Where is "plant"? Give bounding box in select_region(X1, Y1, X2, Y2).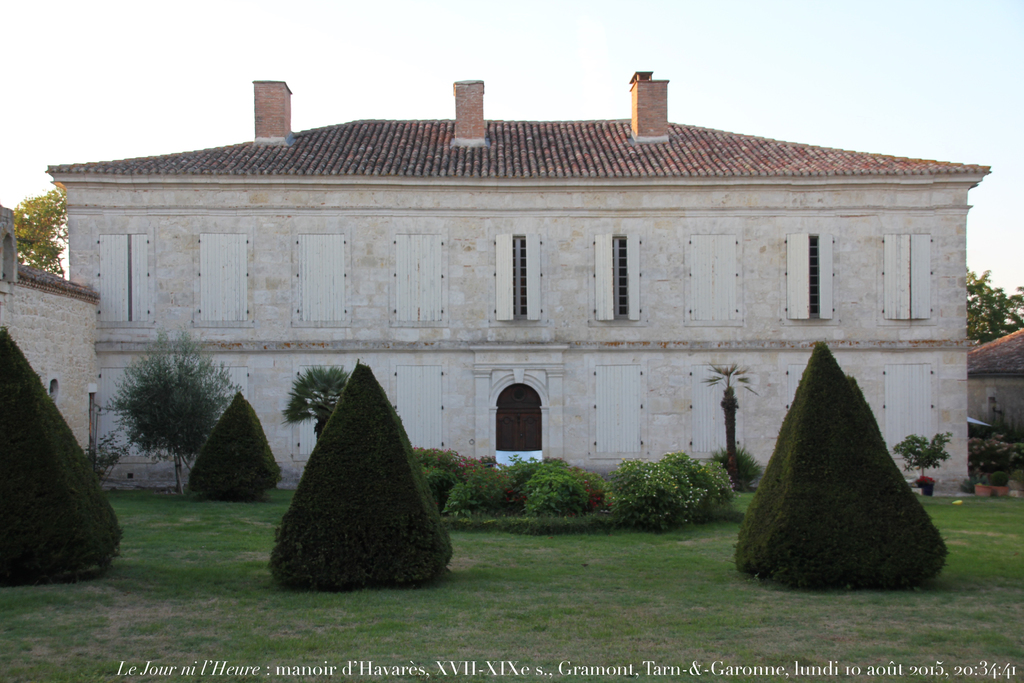
select_region(246, 321, 473, 591).
